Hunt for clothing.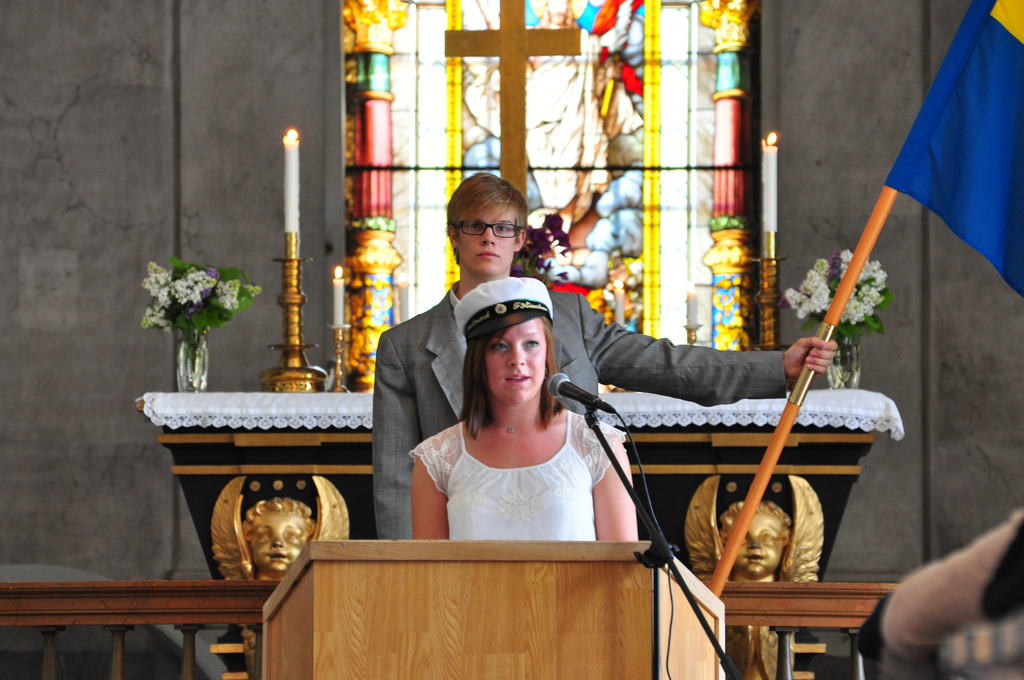
Hunted down at [x1=410, y1=403, x2=623, y2=539].
